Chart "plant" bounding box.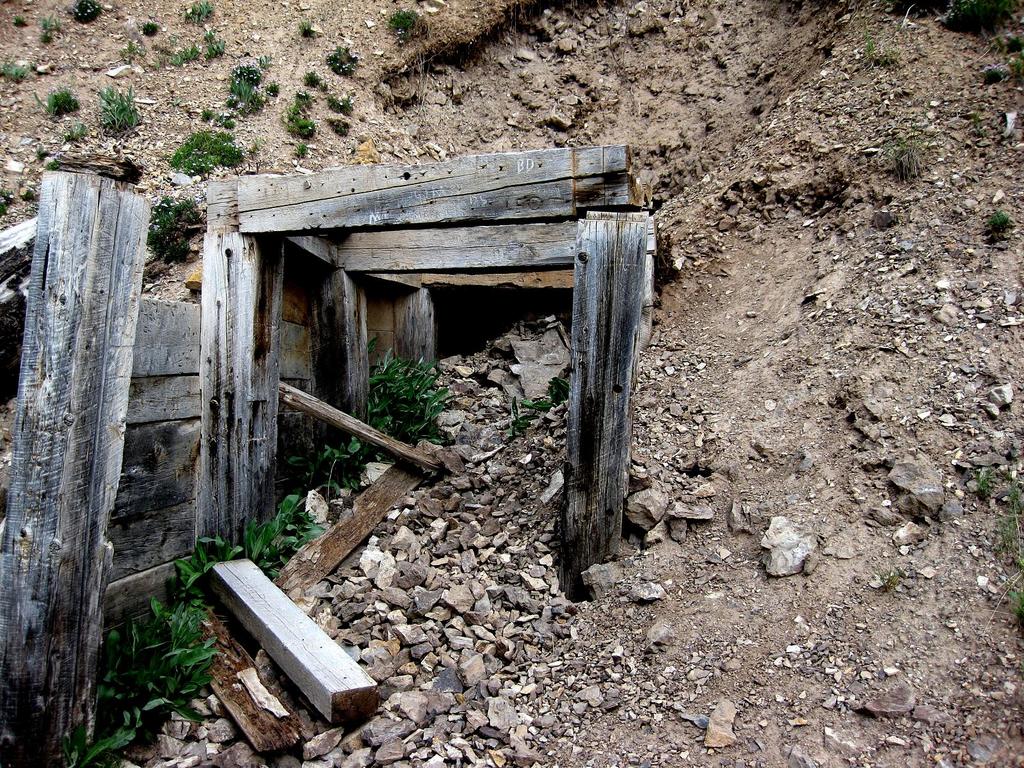
Charted: locate(1006, 31, 1023, 77).
